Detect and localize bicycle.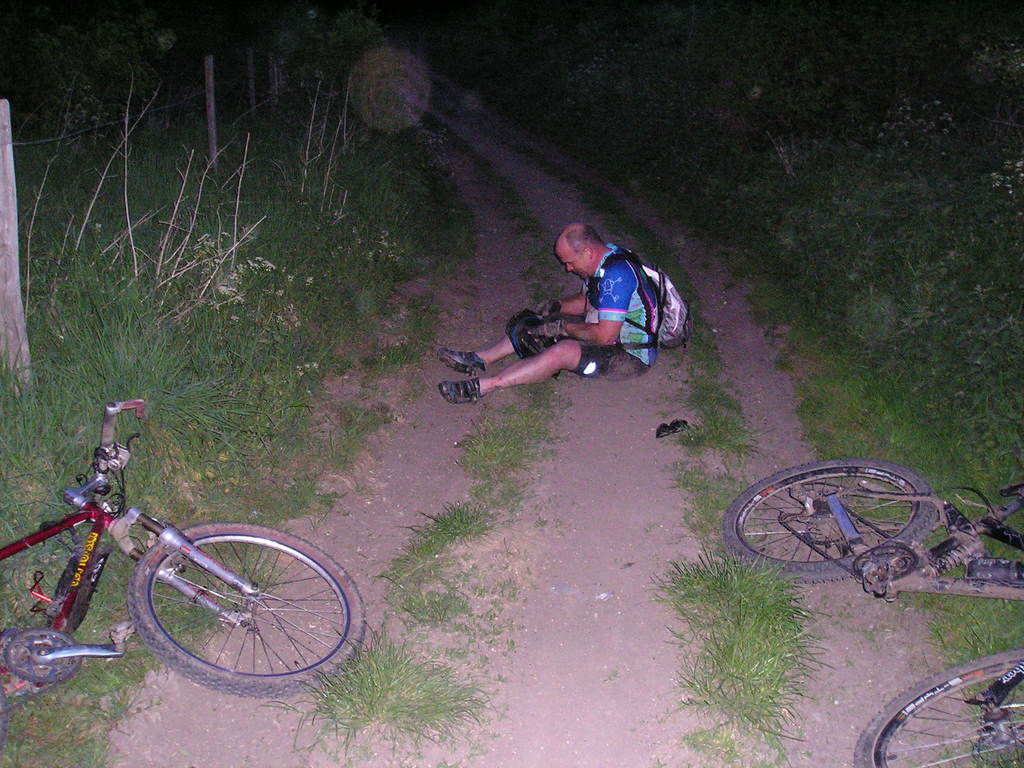
Localized at BBox(0, 401, 368, 701).
